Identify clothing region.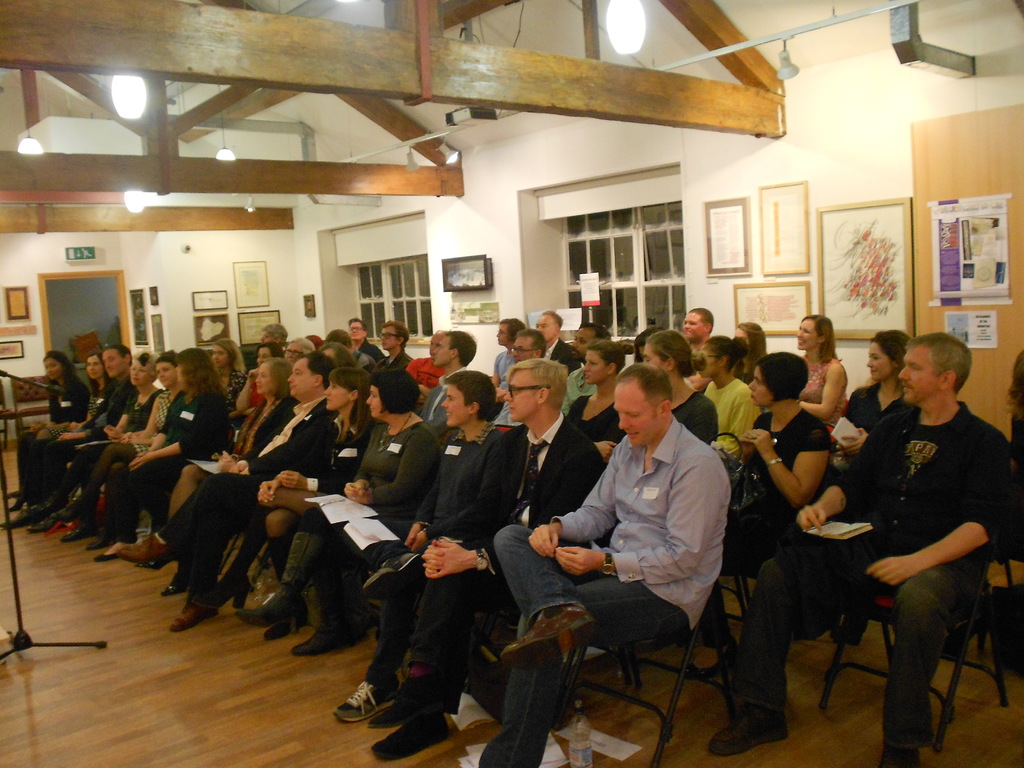
Region: bbox=(353, 336, 381, 364).
